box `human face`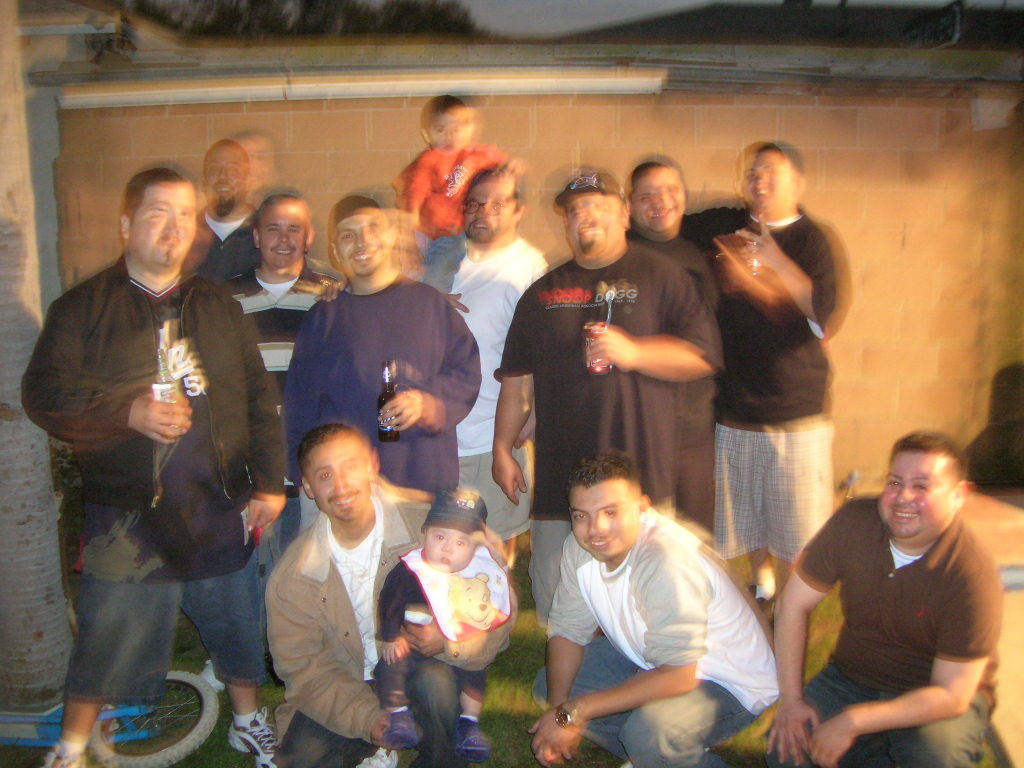
detection(332, 212, 390, 276)
